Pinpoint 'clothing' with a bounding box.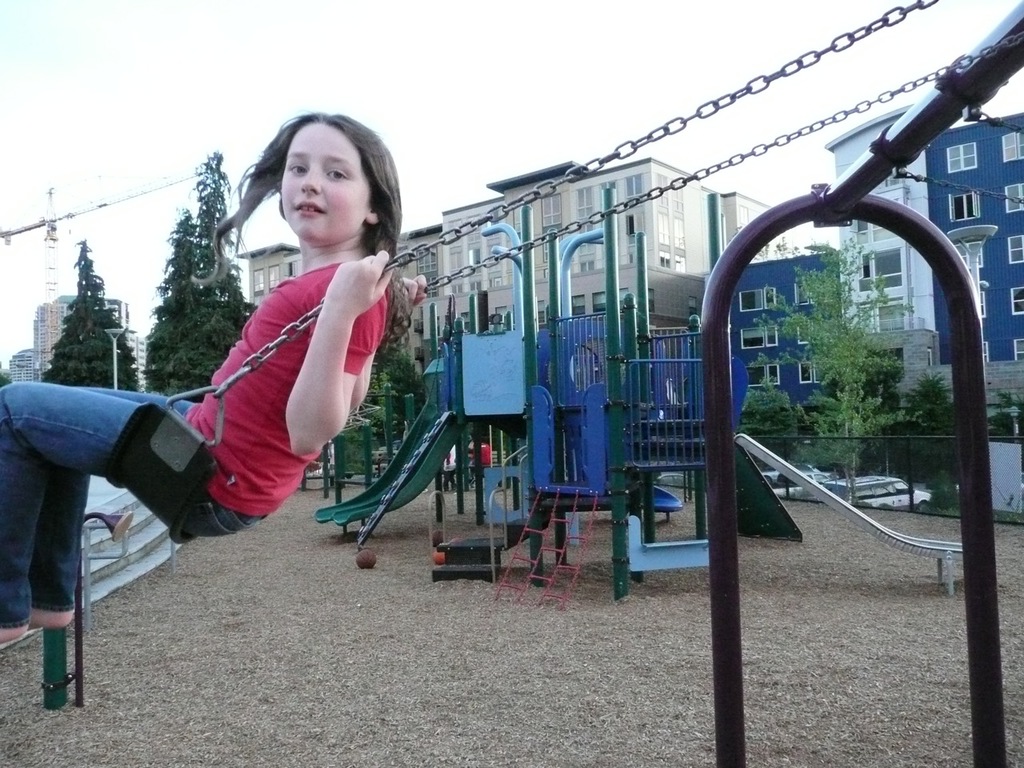
<bbox>480, 446, 494, 466</bbox>.
